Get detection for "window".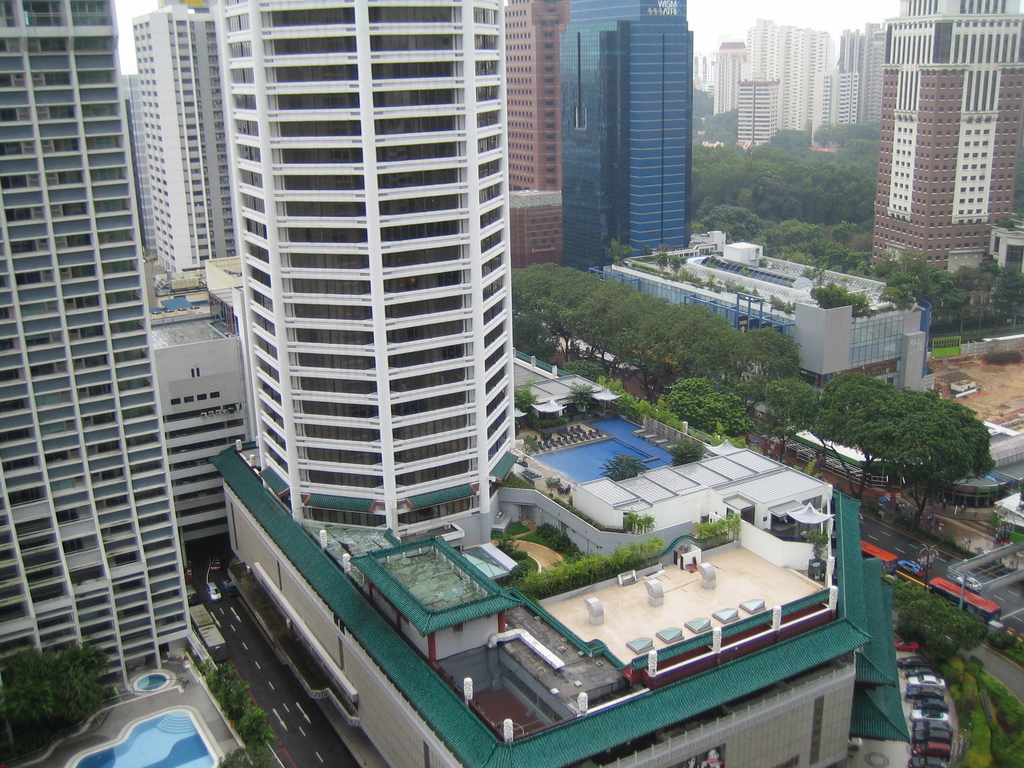
Detection: [168, 431, 247, 458].
